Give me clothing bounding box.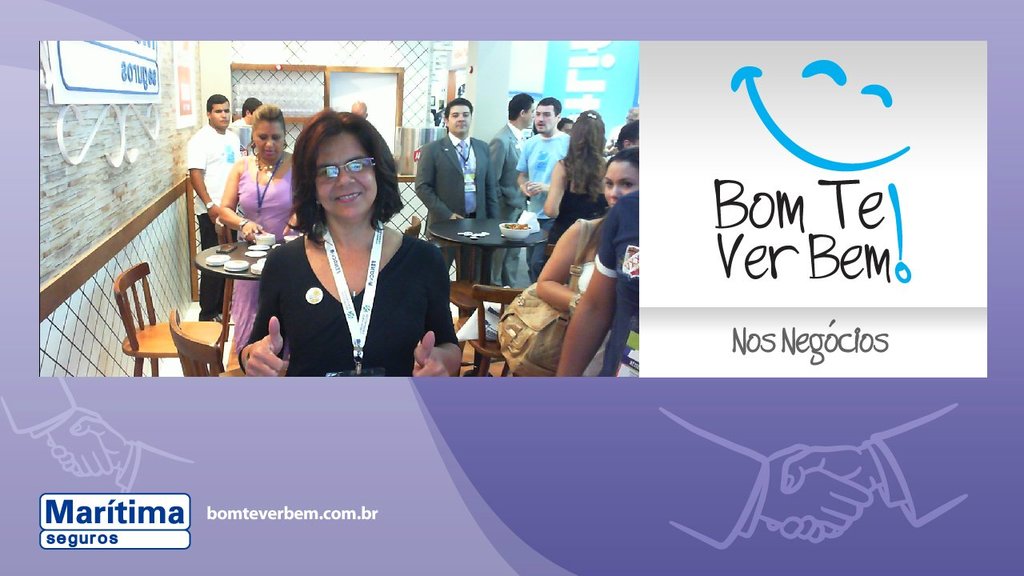
418/126/505/296.
